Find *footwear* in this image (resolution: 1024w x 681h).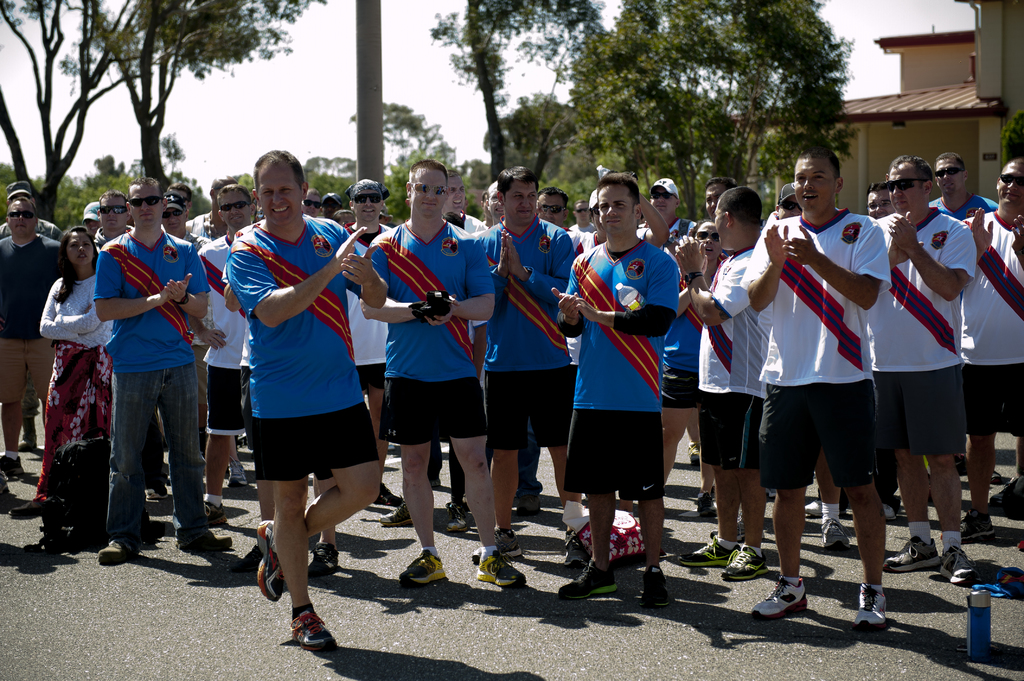
box(145, 481, 168, 501).
